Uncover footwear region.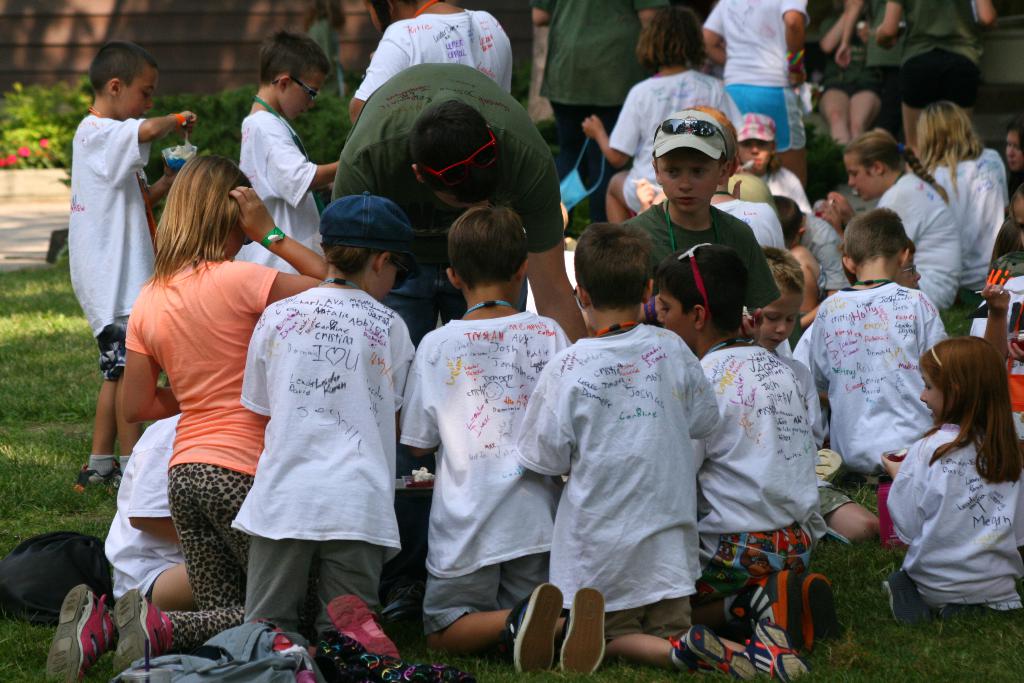
Uncovered: bbox=(70, 461, 127, 496).
